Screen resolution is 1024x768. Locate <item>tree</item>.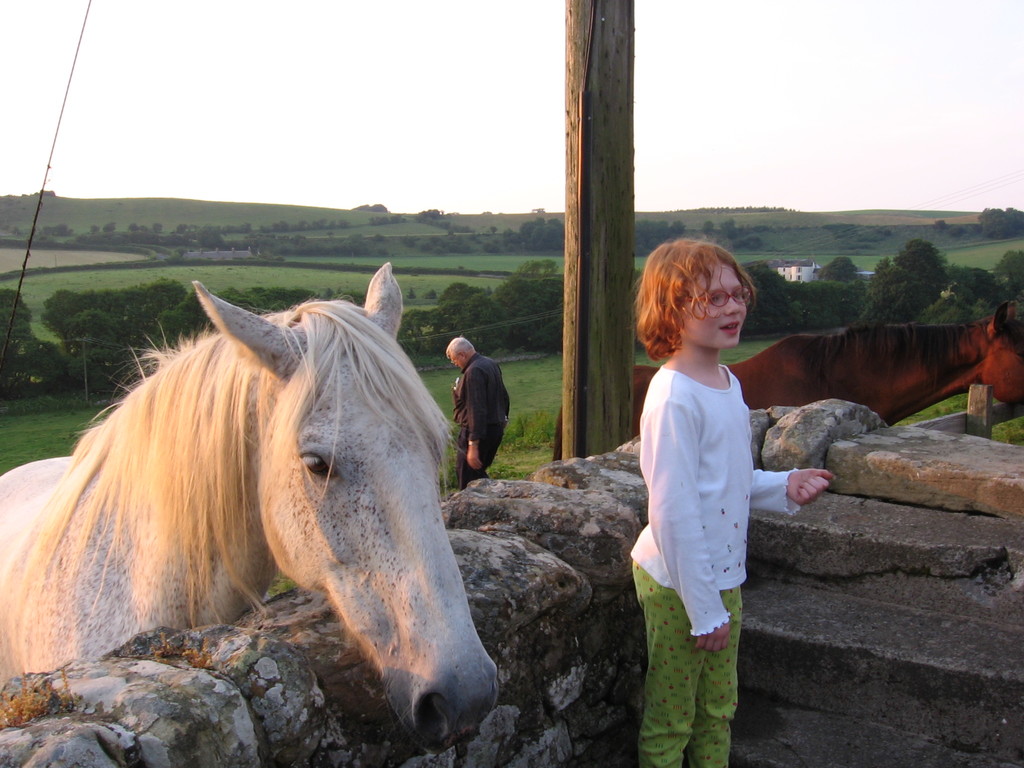
{"left": 817, "top": 253, "right": 860, "bottom": 285}.
